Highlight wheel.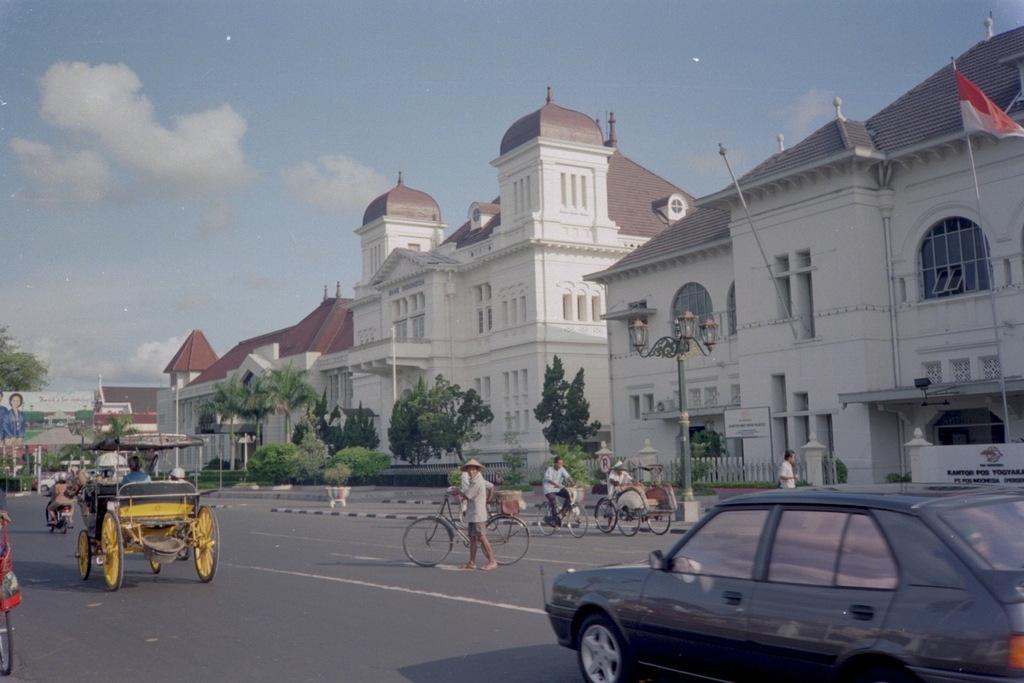
Highlighted region: pyautogui.locateOnScreen(193, 502, 220, 584).
